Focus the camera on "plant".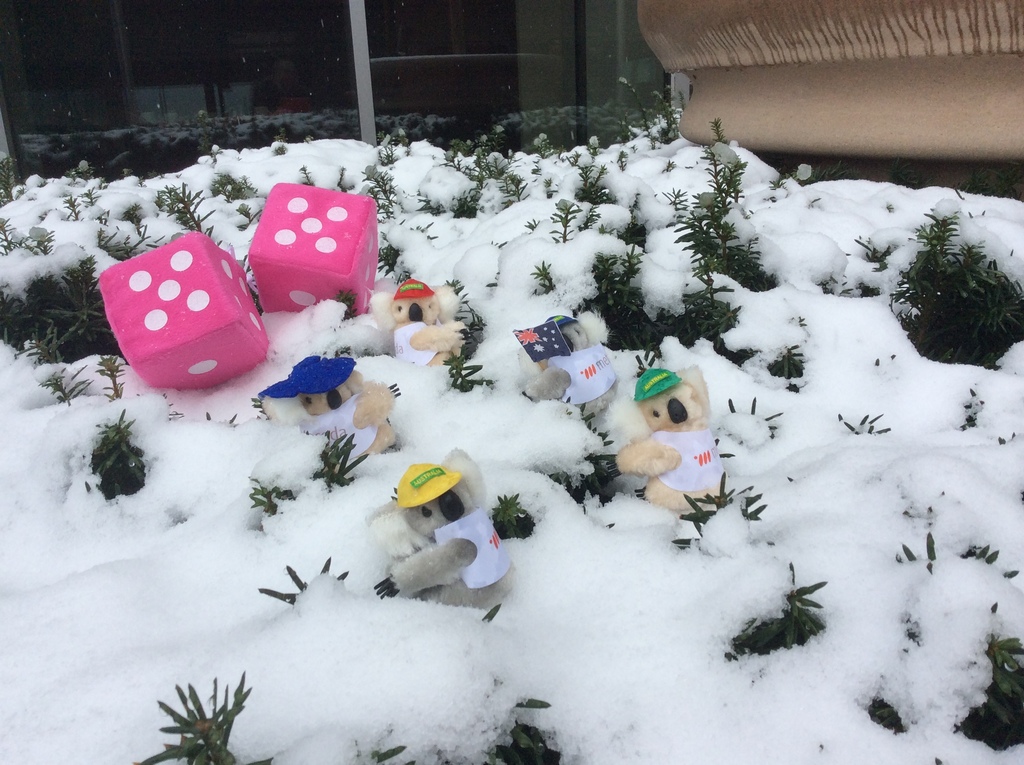
Focus region: region(676, 472, 767, 547).
